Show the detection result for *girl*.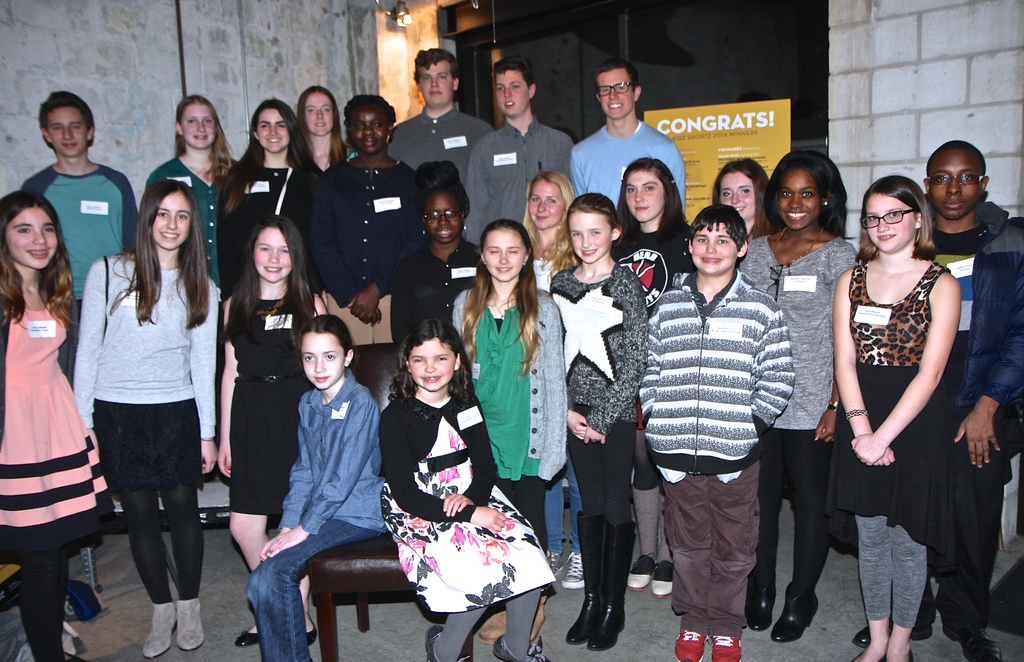
Rect(612, 158, 694, 599).
